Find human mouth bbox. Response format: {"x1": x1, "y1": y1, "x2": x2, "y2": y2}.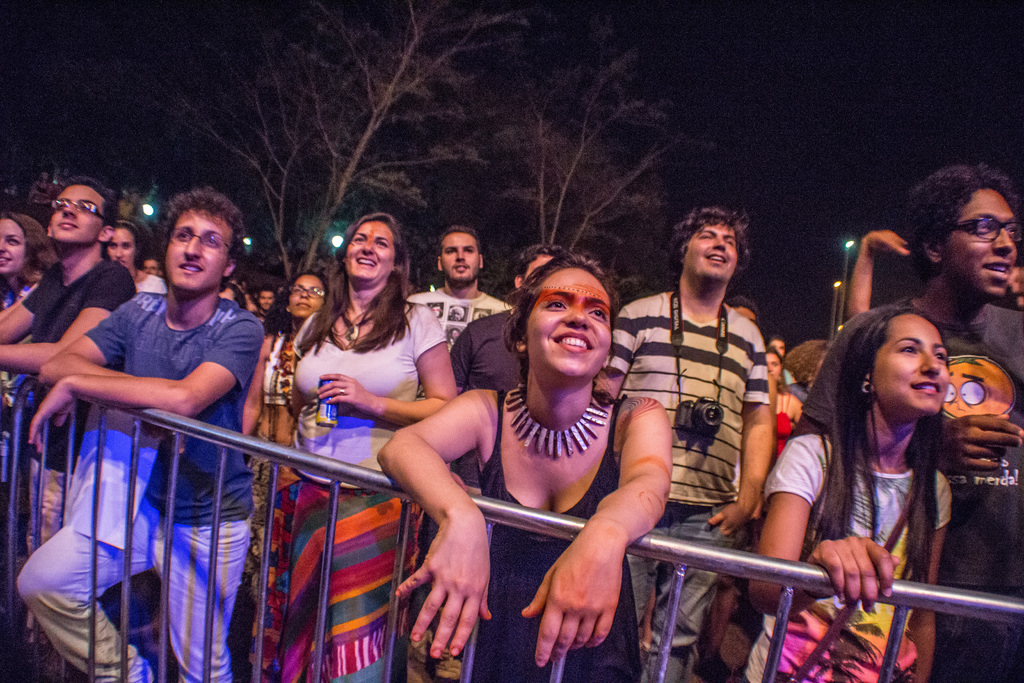
{"x1": 353, "y1": 254, "x2": 379, "y2": 267}.
